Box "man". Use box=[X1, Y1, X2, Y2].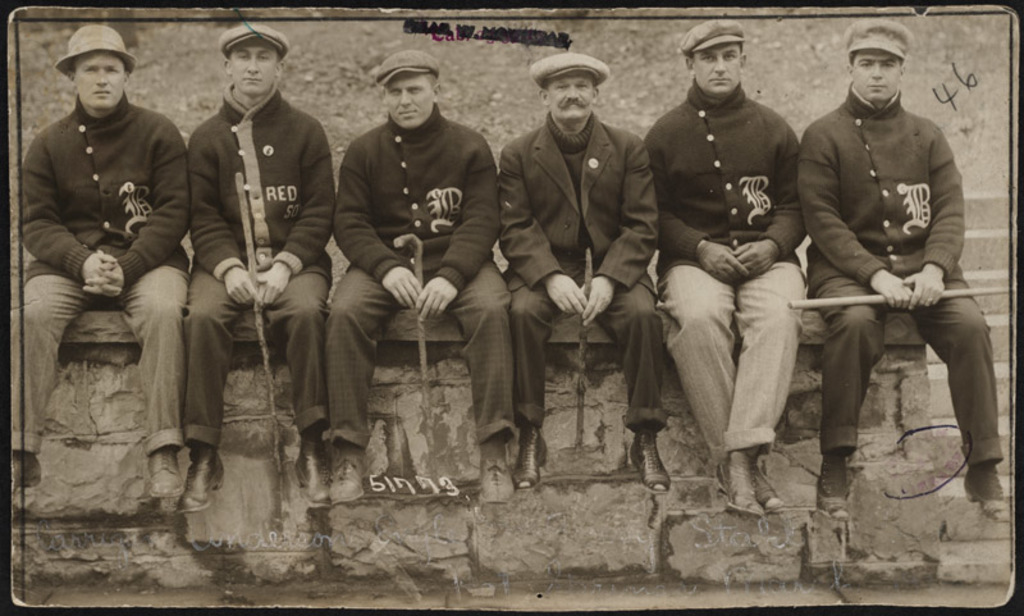
box=[640, 19, 810, 520].
